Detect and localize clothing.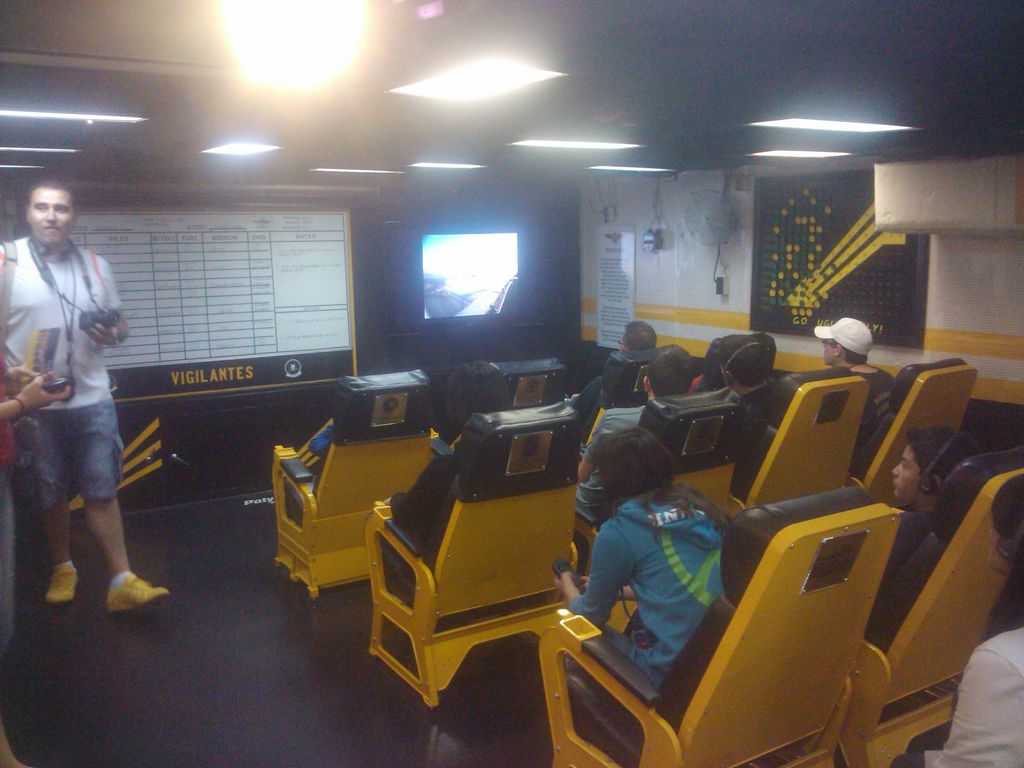
Localized at rect(564, 467, 740, 670).
